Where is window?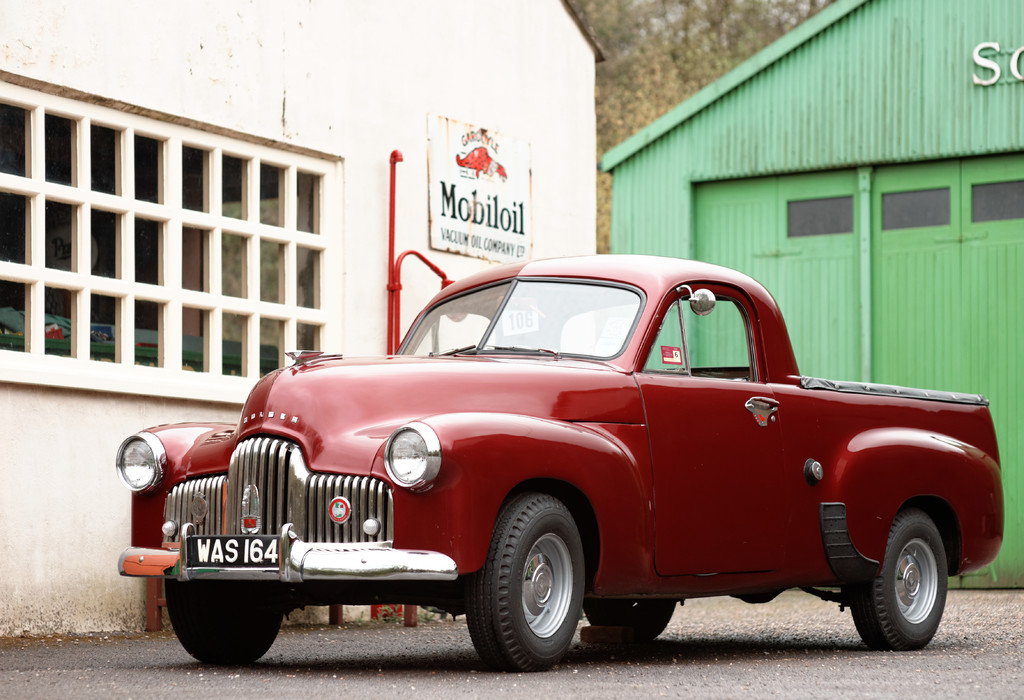
[x1=785, y1=196, x2=855, y2=239].
